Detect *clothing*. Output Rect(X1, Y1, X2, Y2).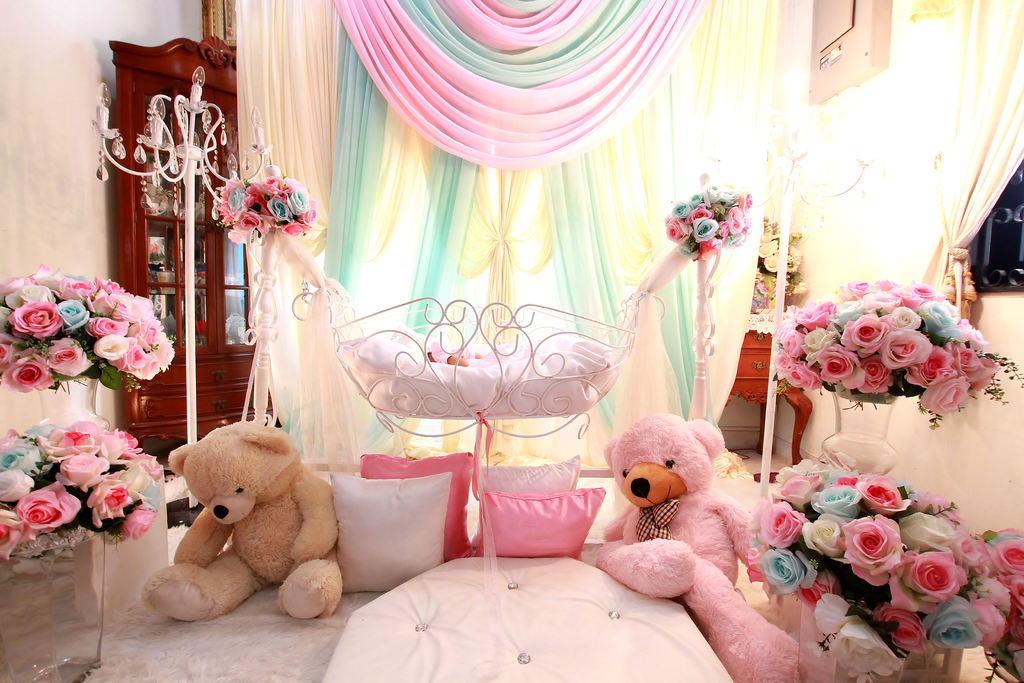
Rect(428, 333, 502, 366).
